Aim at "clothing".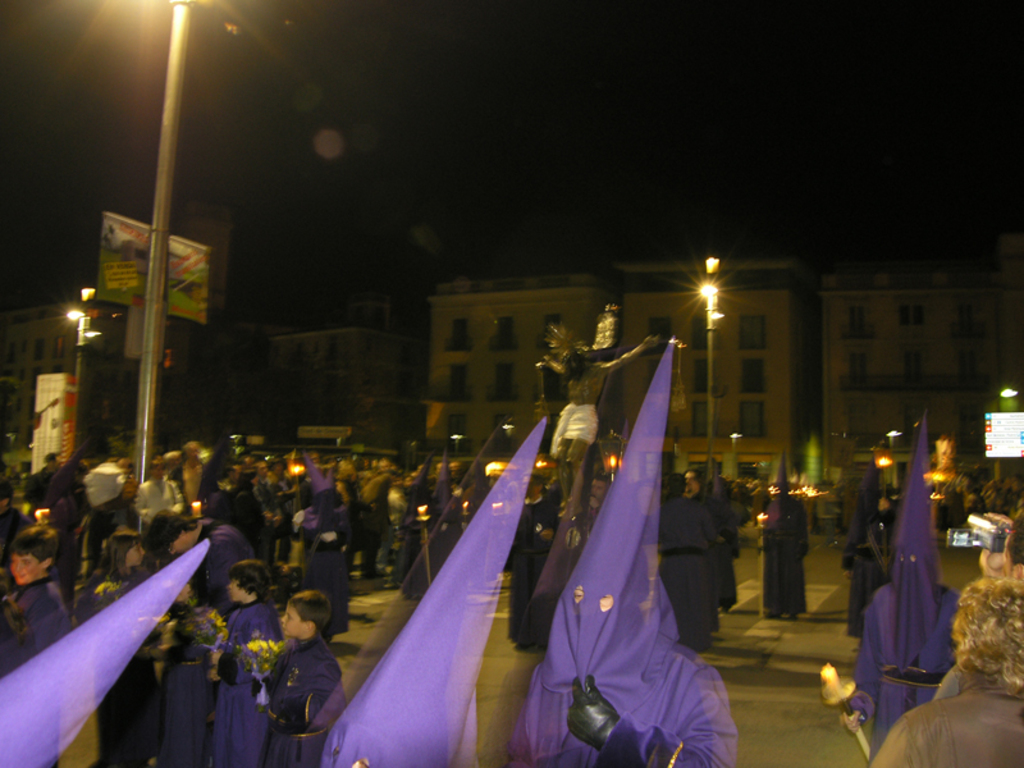
Aimed at [653, 489, 714, 645].
